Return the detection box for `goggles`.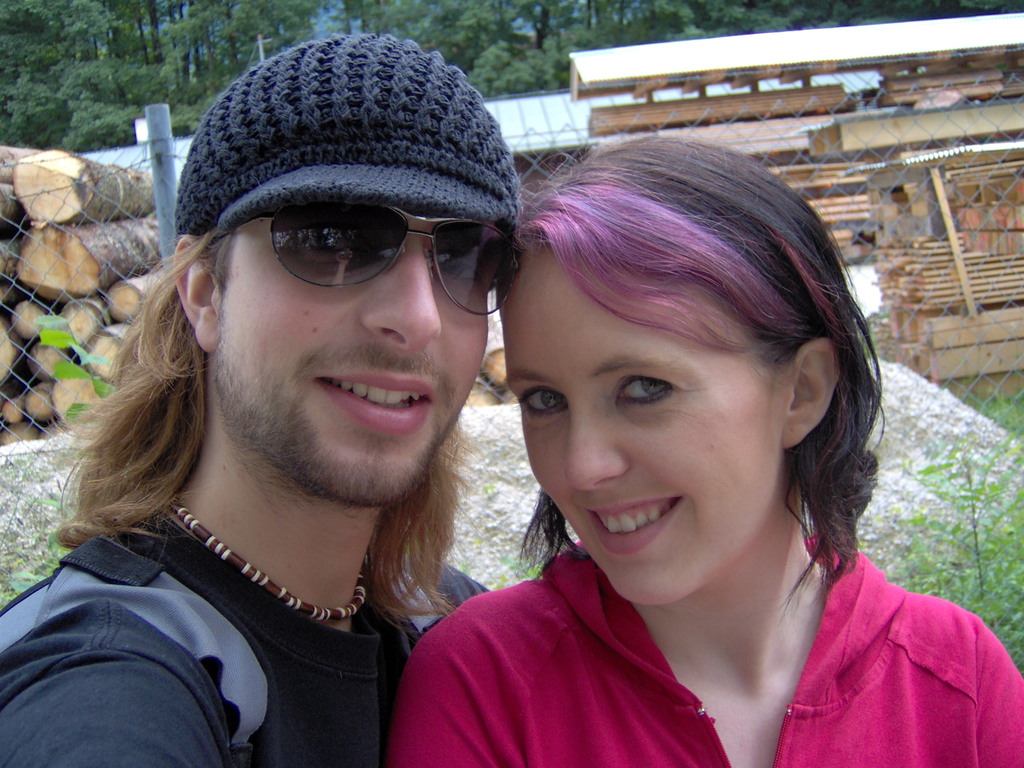
pyautogui.locateOnScreen(252, 200, 522, 324).
